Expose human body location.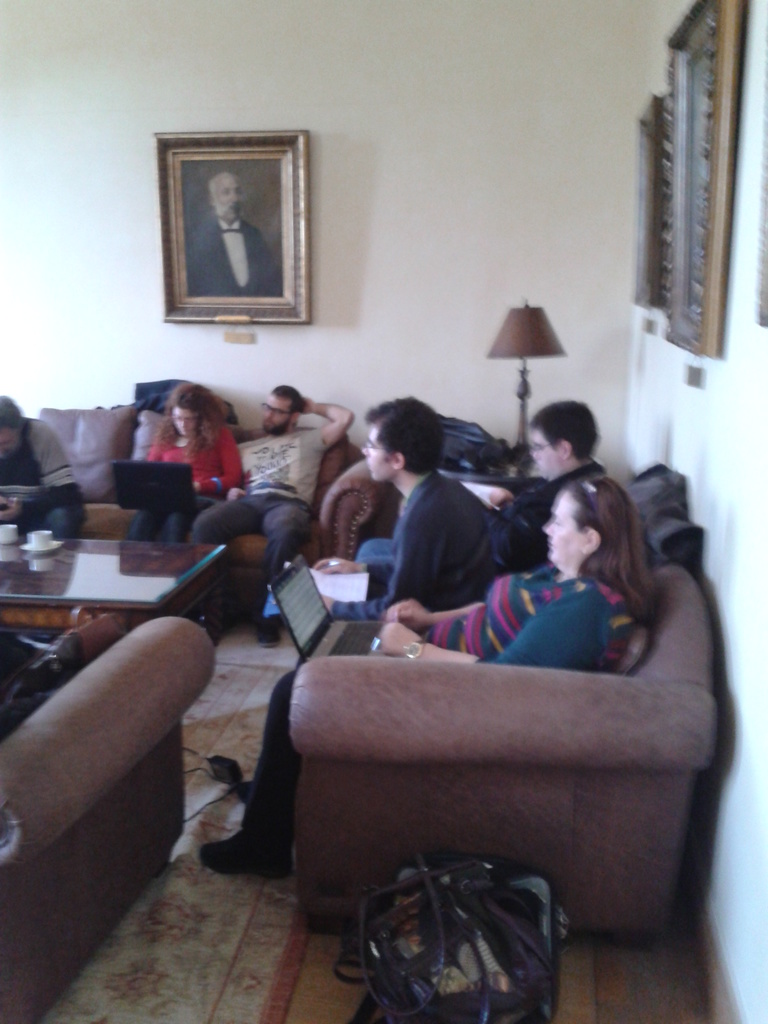
Exposed at box=[182, 218, 280, 297].
